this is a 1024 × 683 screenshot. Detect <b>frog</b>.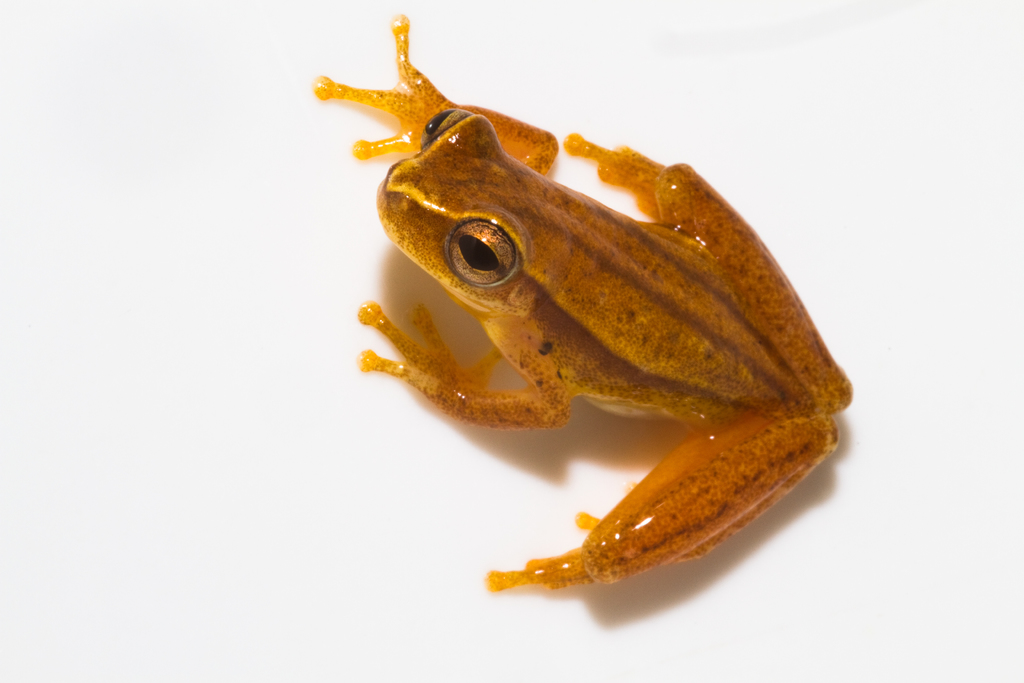
<box>309,13,852,593</box>.
